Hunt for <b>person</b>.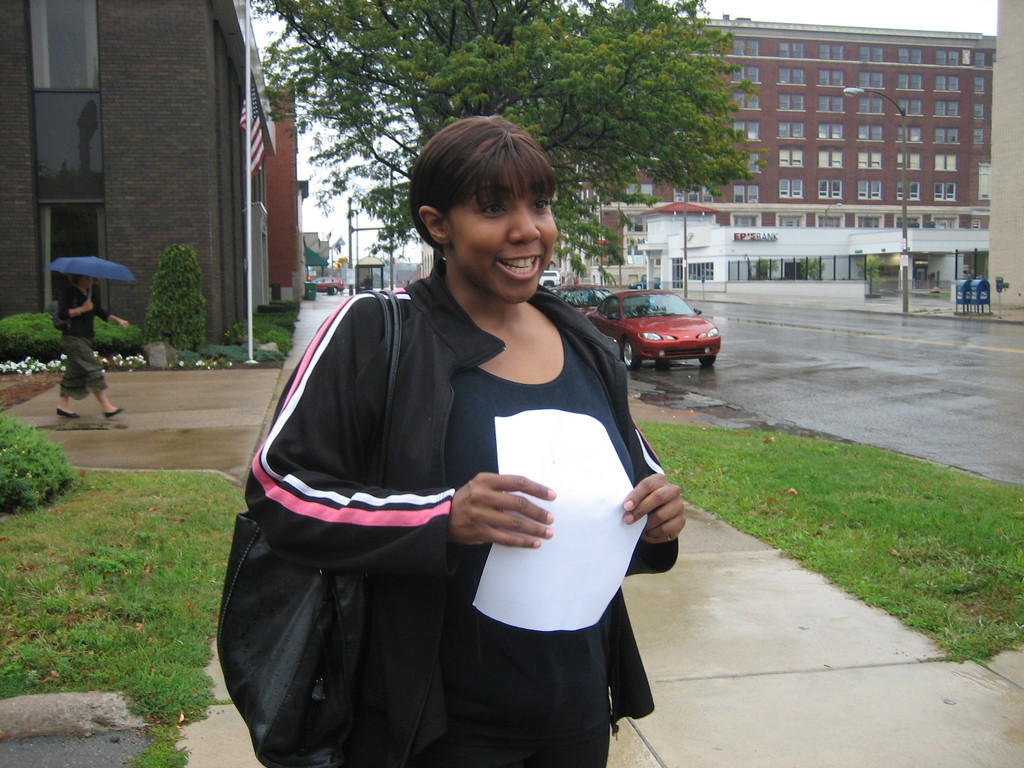
Hunted down at (248,127,665,767).
